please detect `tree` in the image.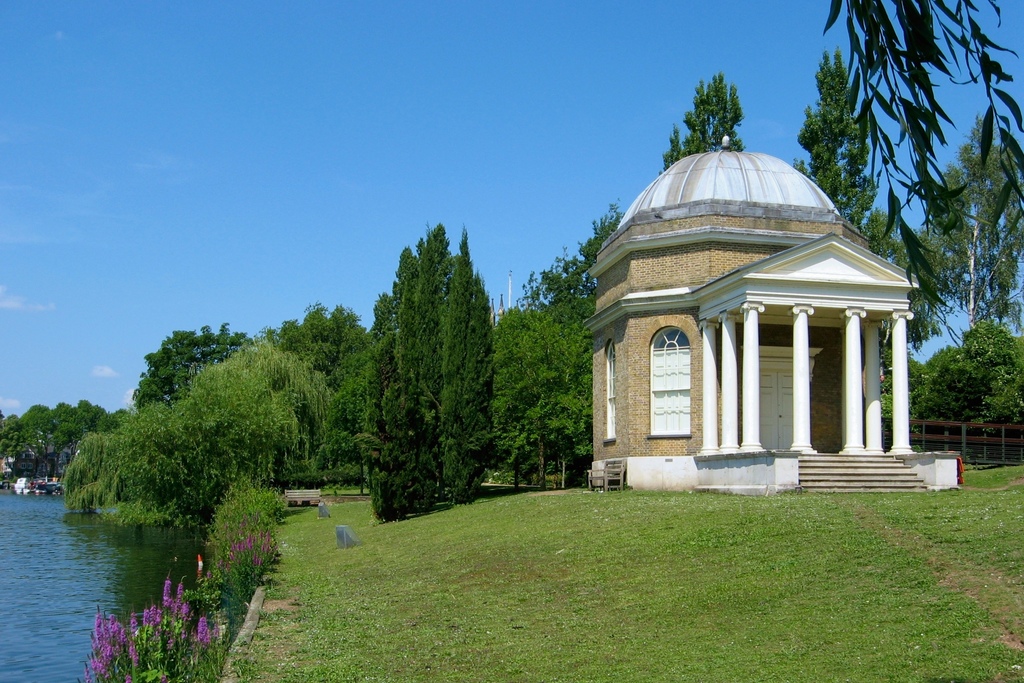
65,399,209,506.
